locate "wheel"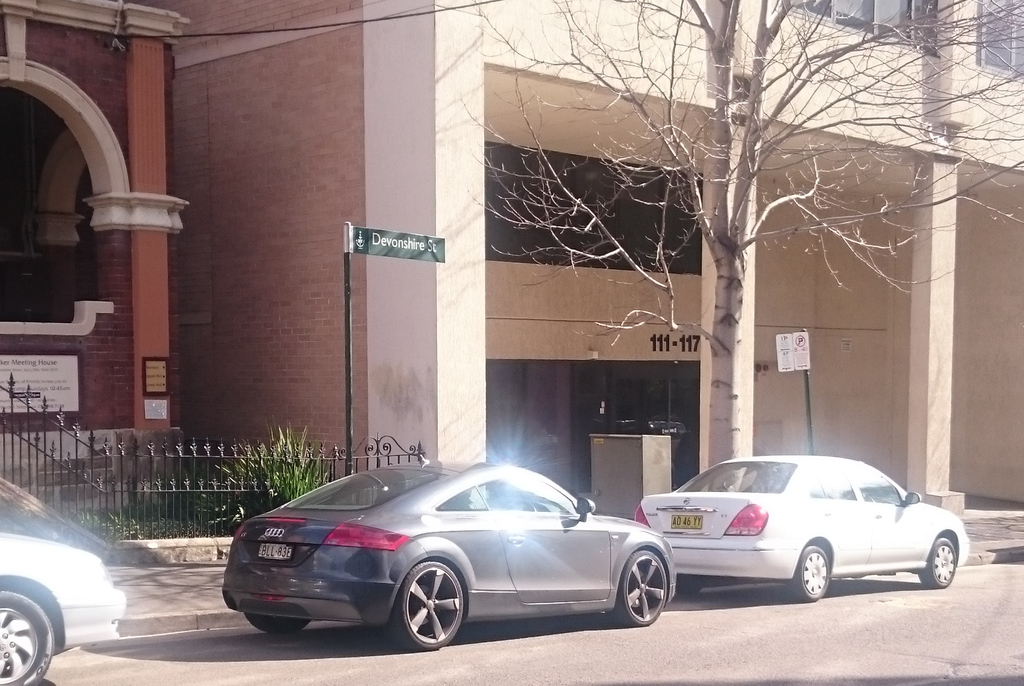
[x1=609, y1=556, x2=669, y2=635]
